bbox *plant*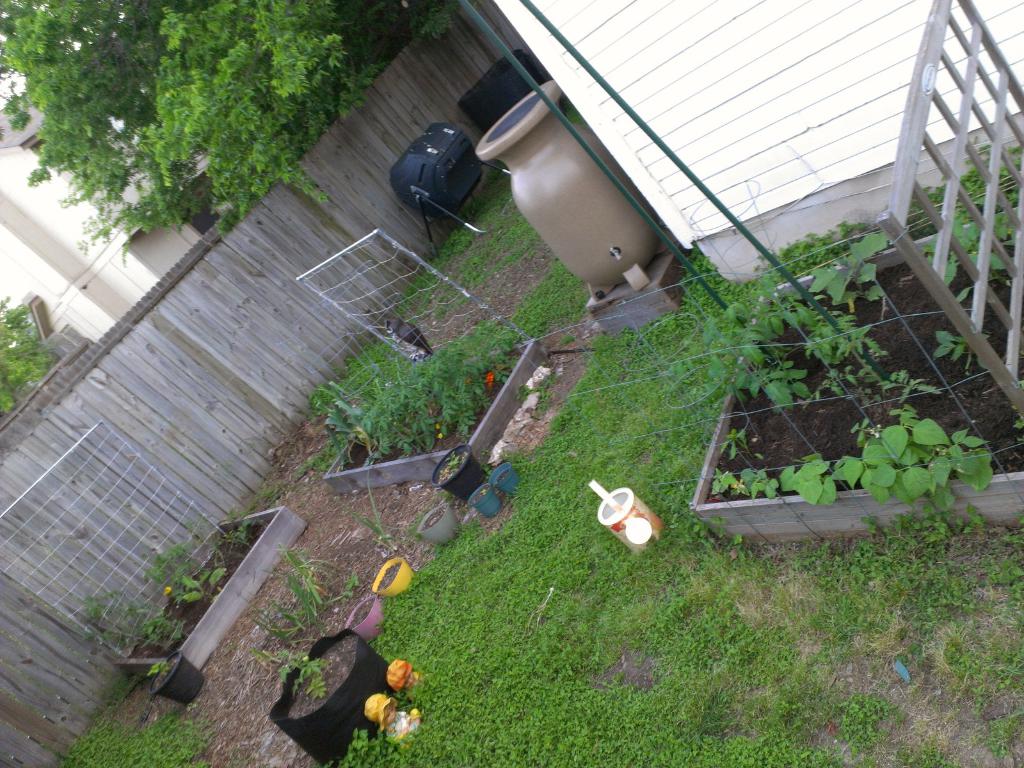
x1=335, y1=457, x2=401, y2=556
